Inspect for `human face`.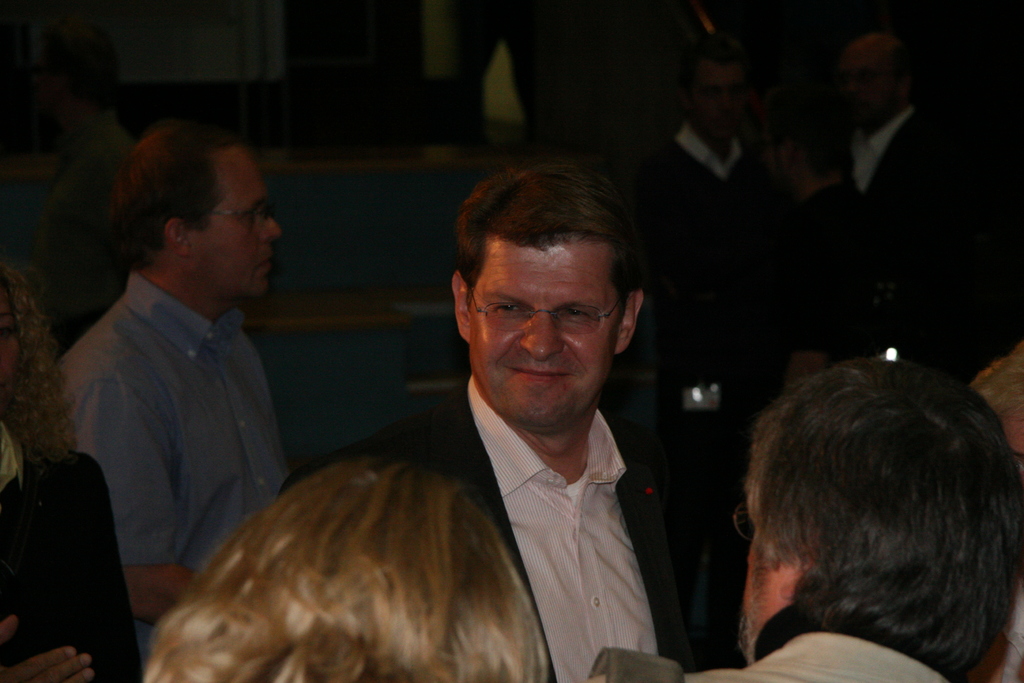
Inspection: (740, 500, 783, 651).
